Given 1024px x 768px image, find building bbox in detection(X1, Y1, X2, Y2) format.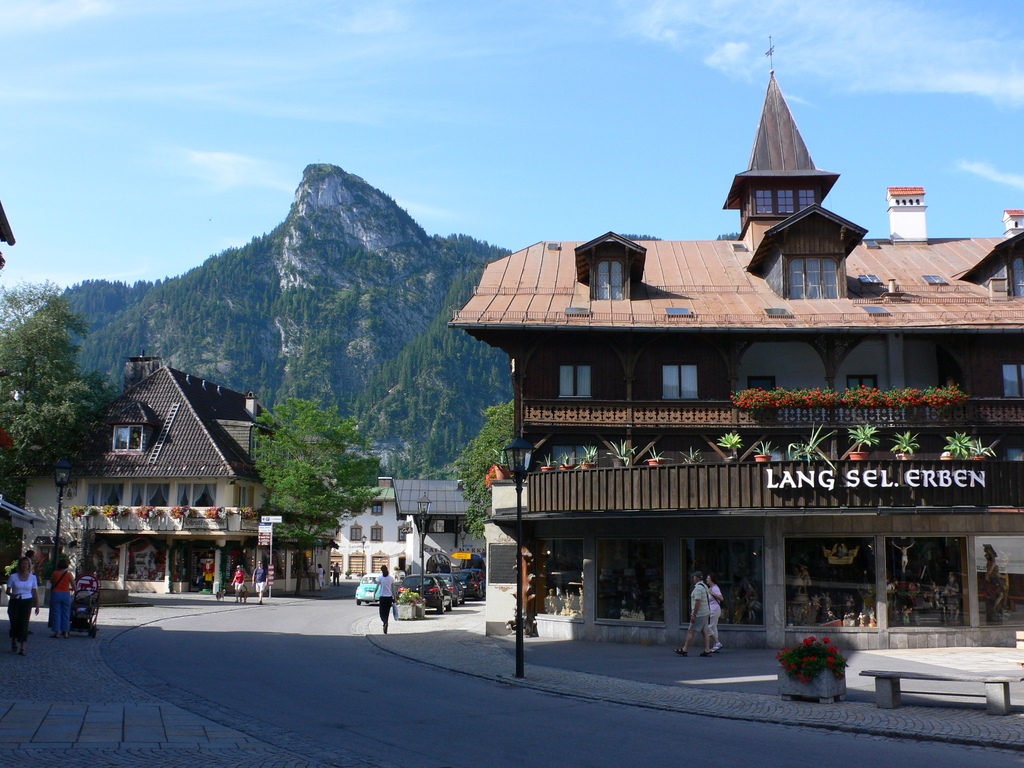
detection(20, 365, 337, 595).
